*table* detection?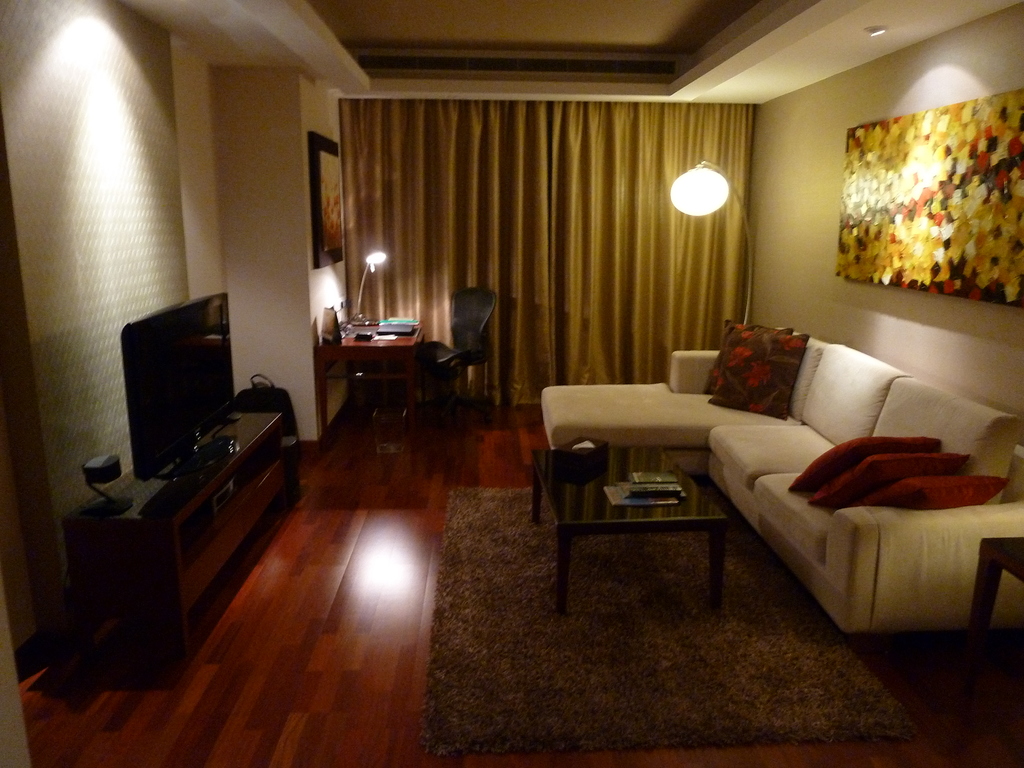
316, 322, 424, 436
